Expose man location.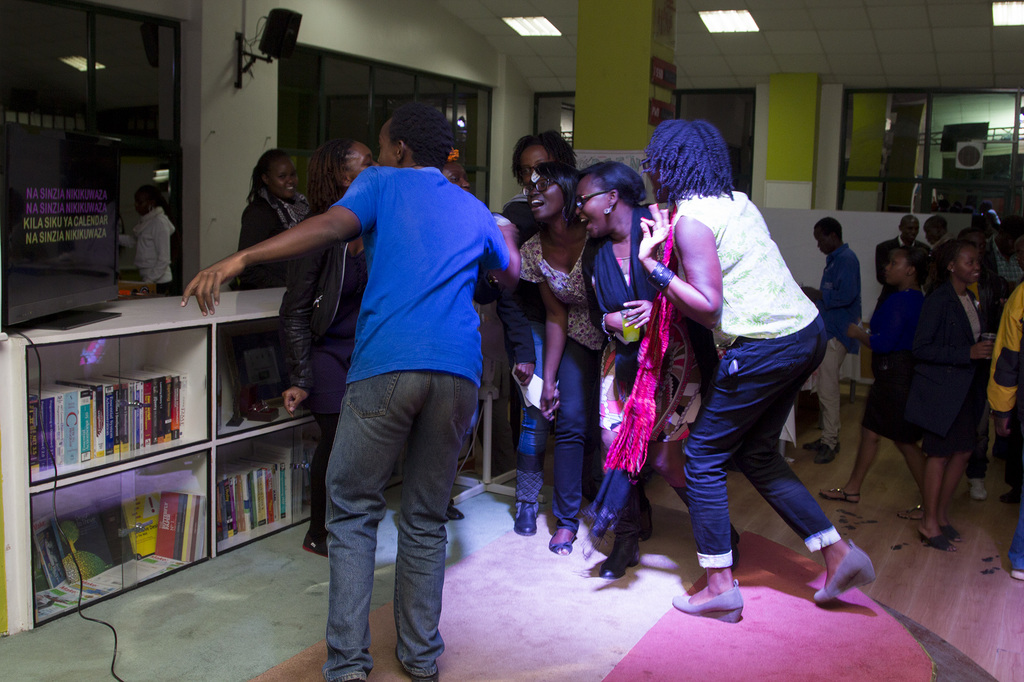
Exposed at box=[874, 214, 932, 325].
